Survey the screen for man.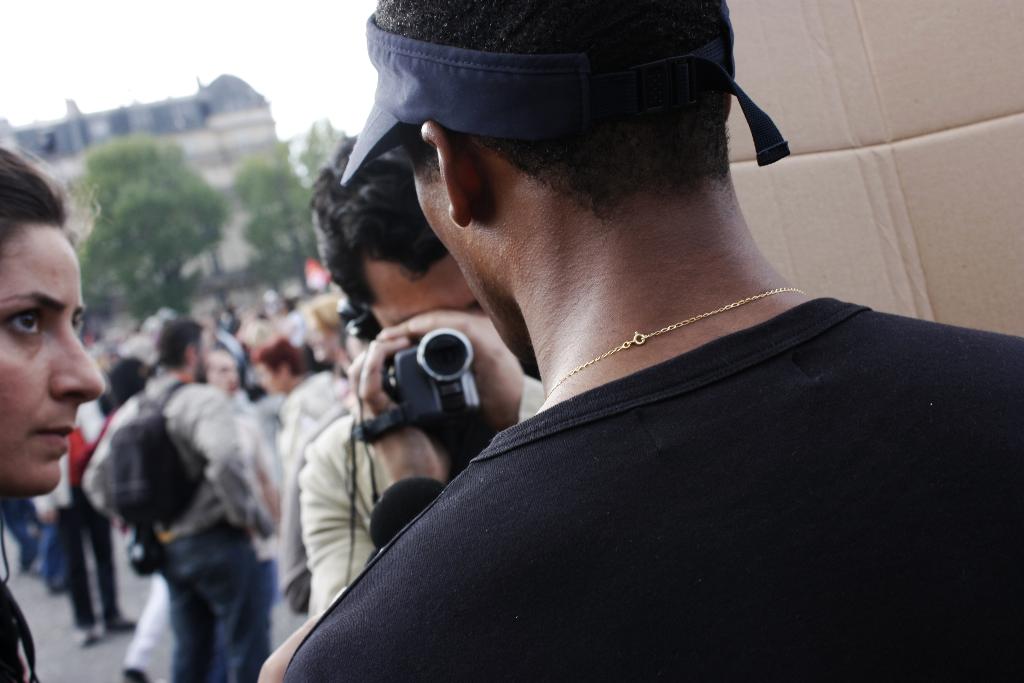
Survey found: 250/0/1020/656.
